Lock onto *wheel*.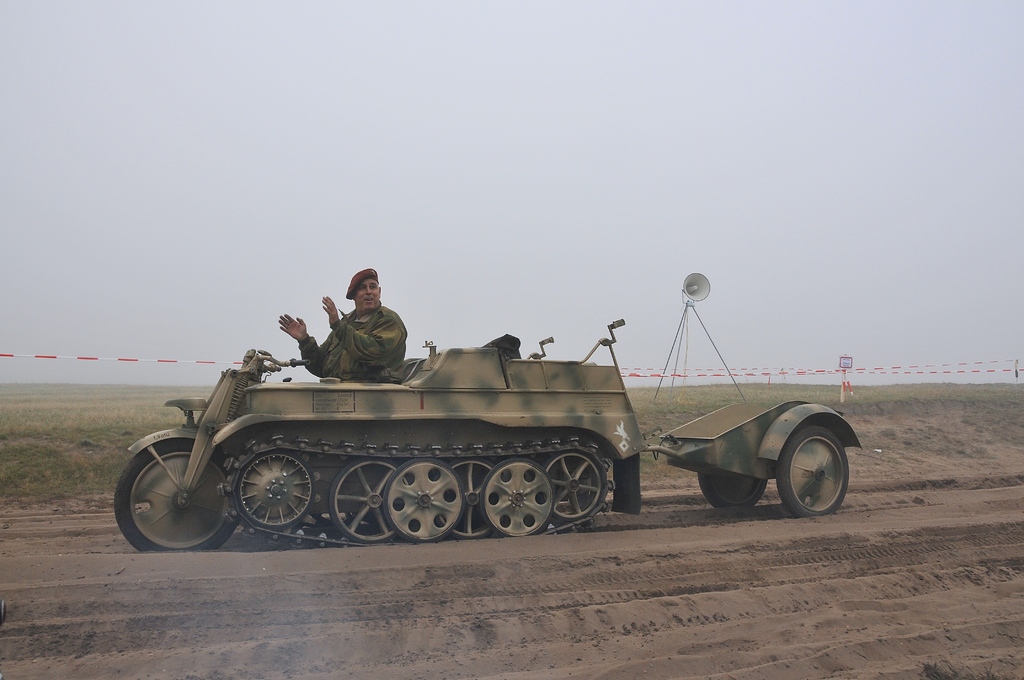
Locked: [left=790, top=426, right=855, bottom=521].
